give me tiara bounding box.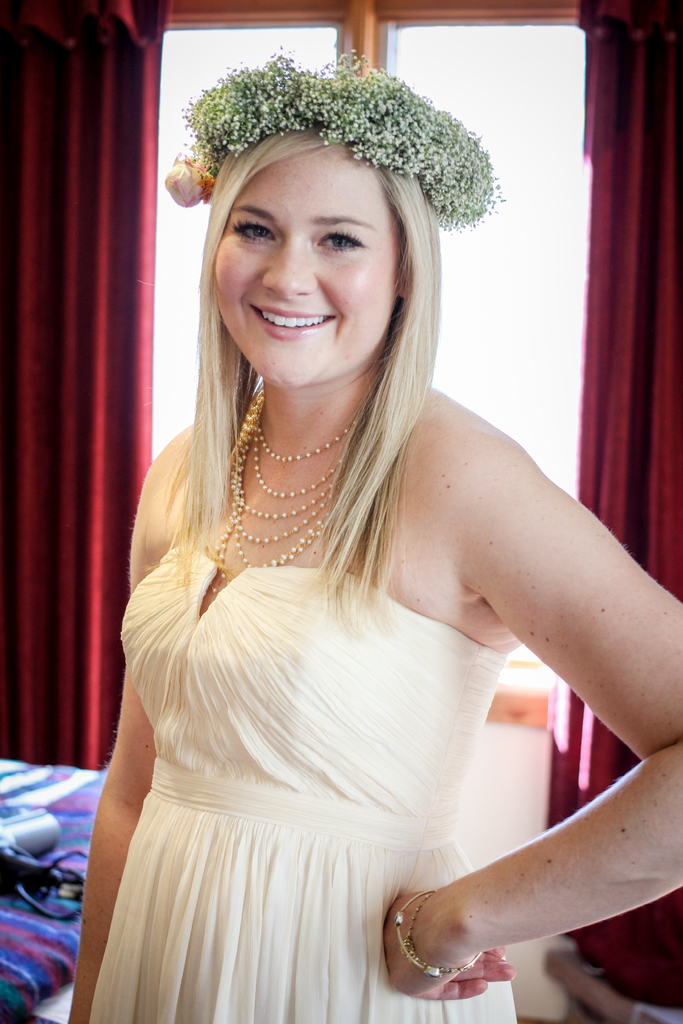
region(184, 45, 499, 234).
